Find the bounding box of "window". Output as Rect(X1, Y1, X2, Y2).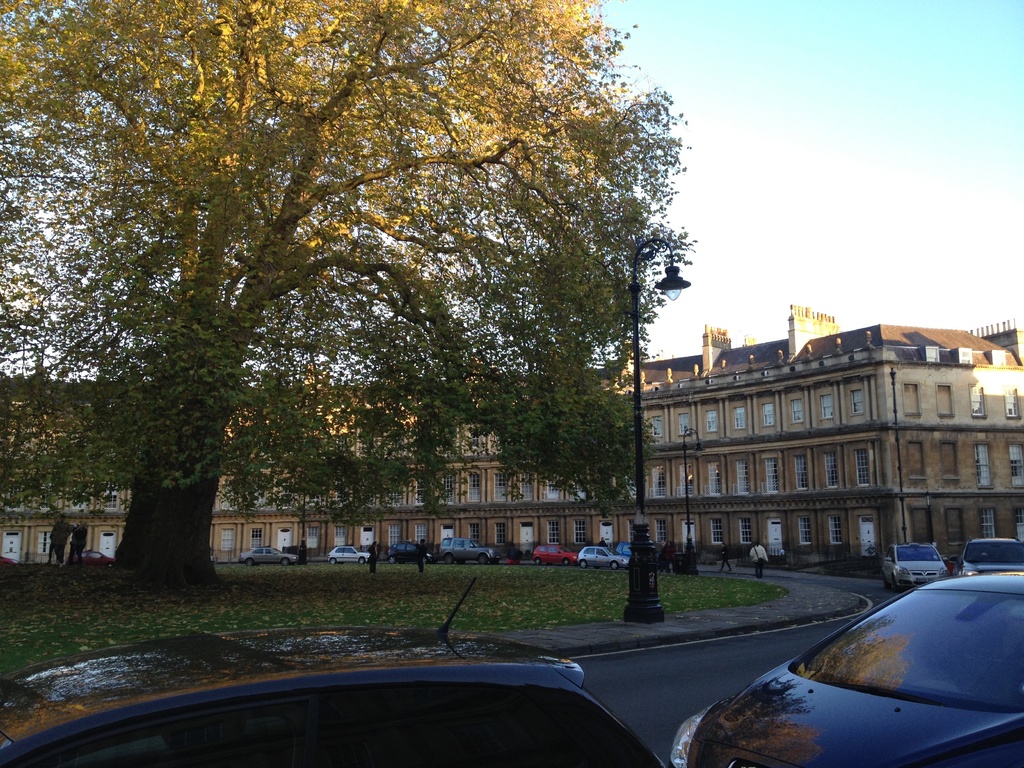
Rect(538, 545, 561, 554).
